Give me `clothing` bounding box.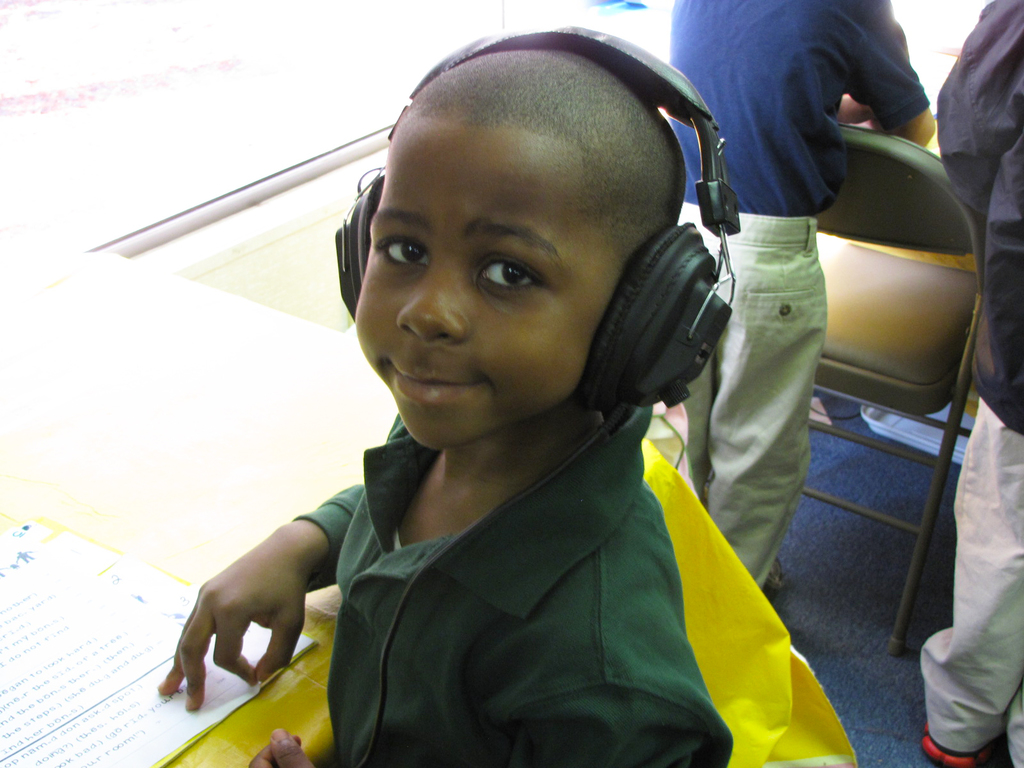
[x1=669, y1=0, x2=931, y2=589].
